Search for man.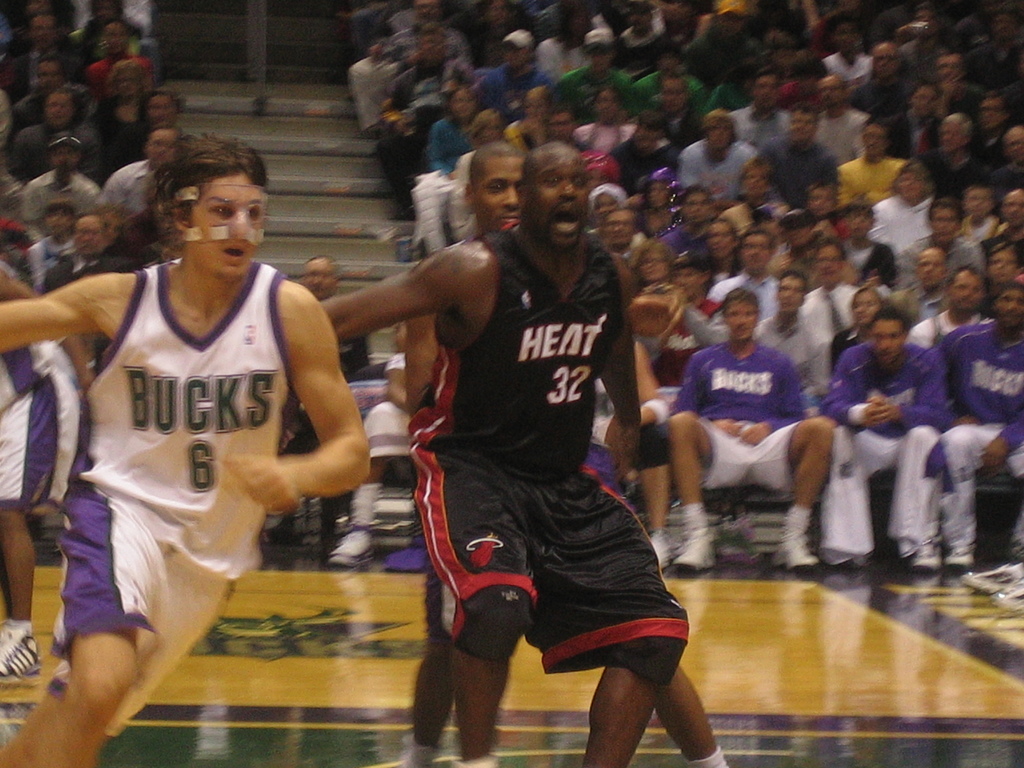
Found at crop(906, 266, 996, 346).
